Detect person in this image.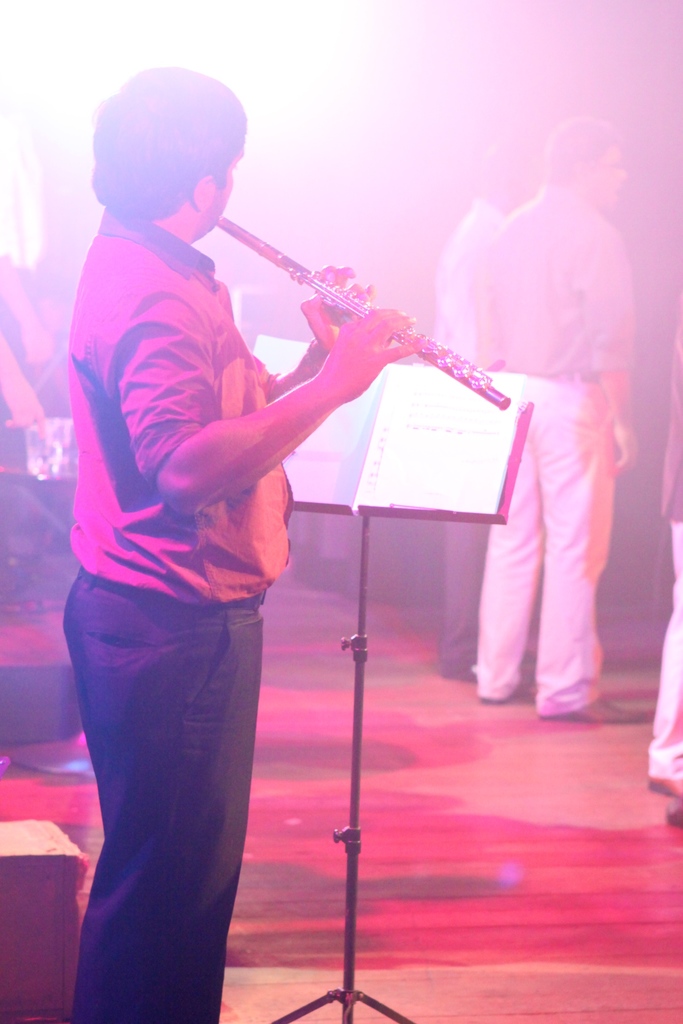
Detection: [640, 296, 682, 826].
